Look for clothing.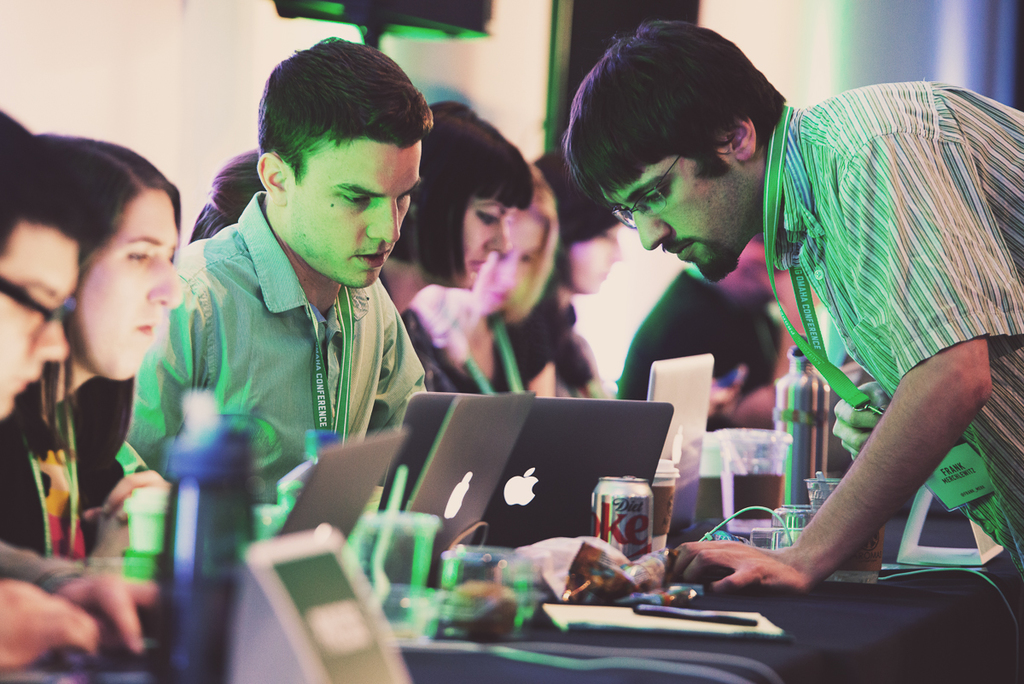
Found: 620:271:780:436.
